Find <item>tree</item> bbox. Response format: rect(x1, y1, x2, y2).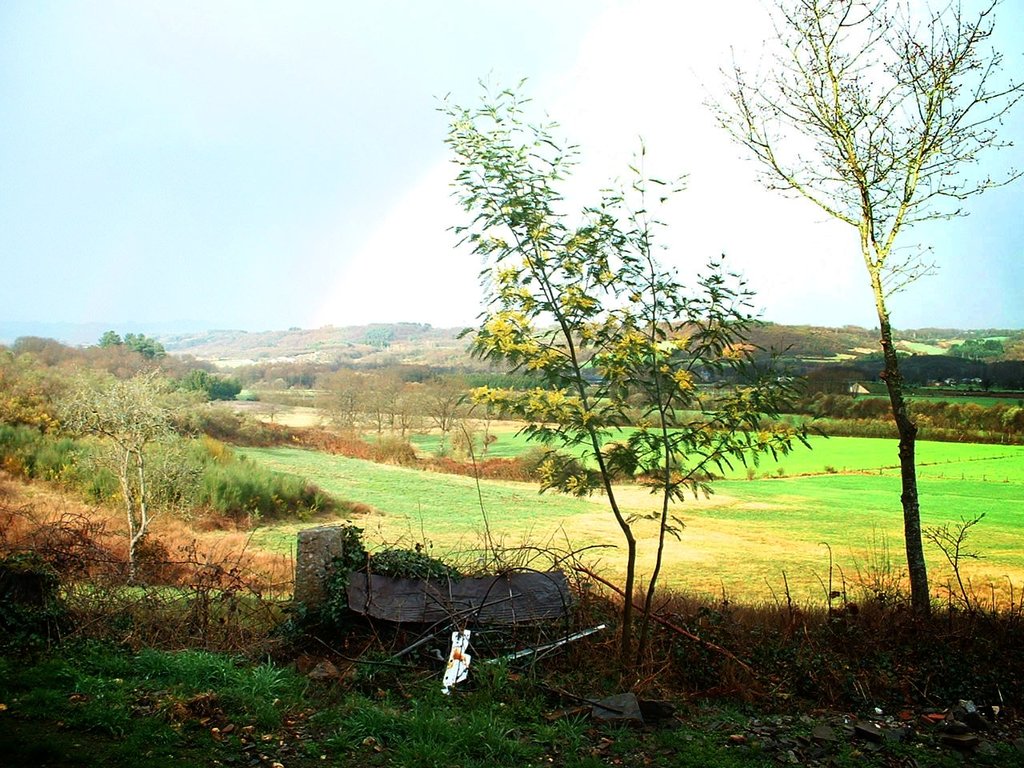
rect(122, 330, 130, 344).
